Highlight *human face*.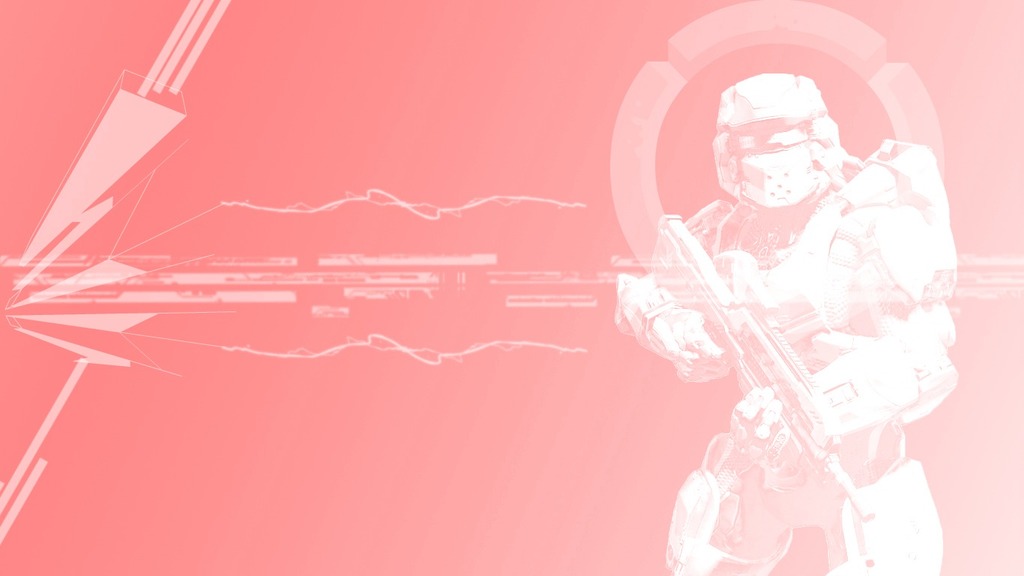
Highlighted region: region(724, 122, 825, 208).
